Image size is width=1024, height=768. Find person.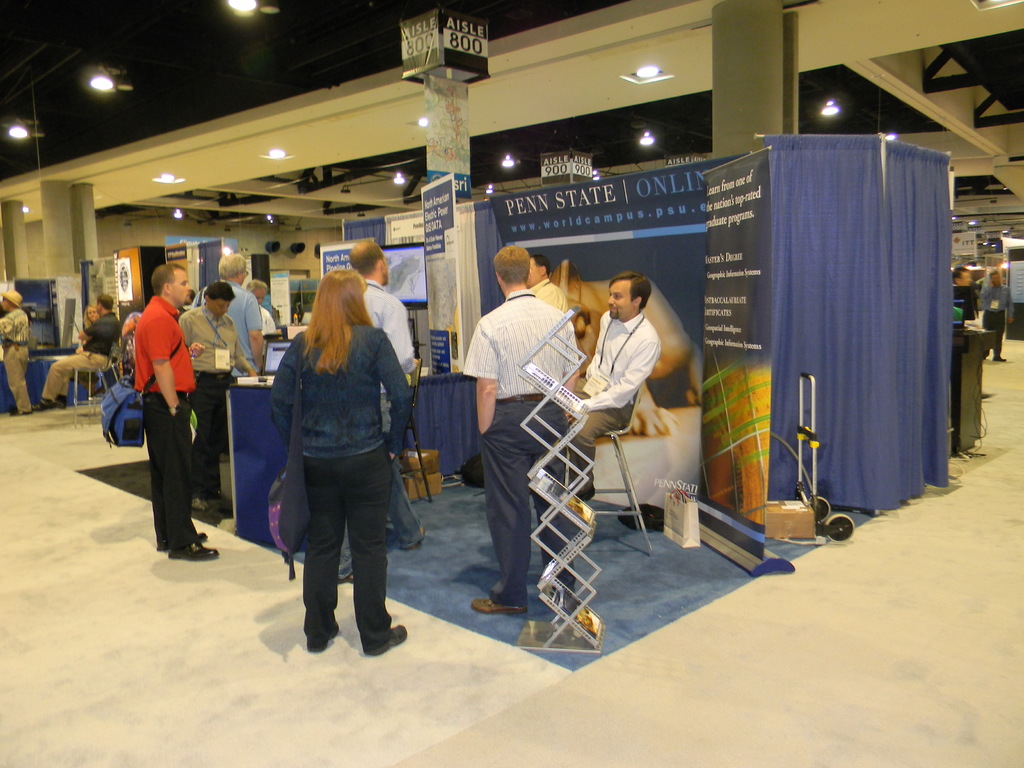
BBox(977, 266, 1009, 368).
